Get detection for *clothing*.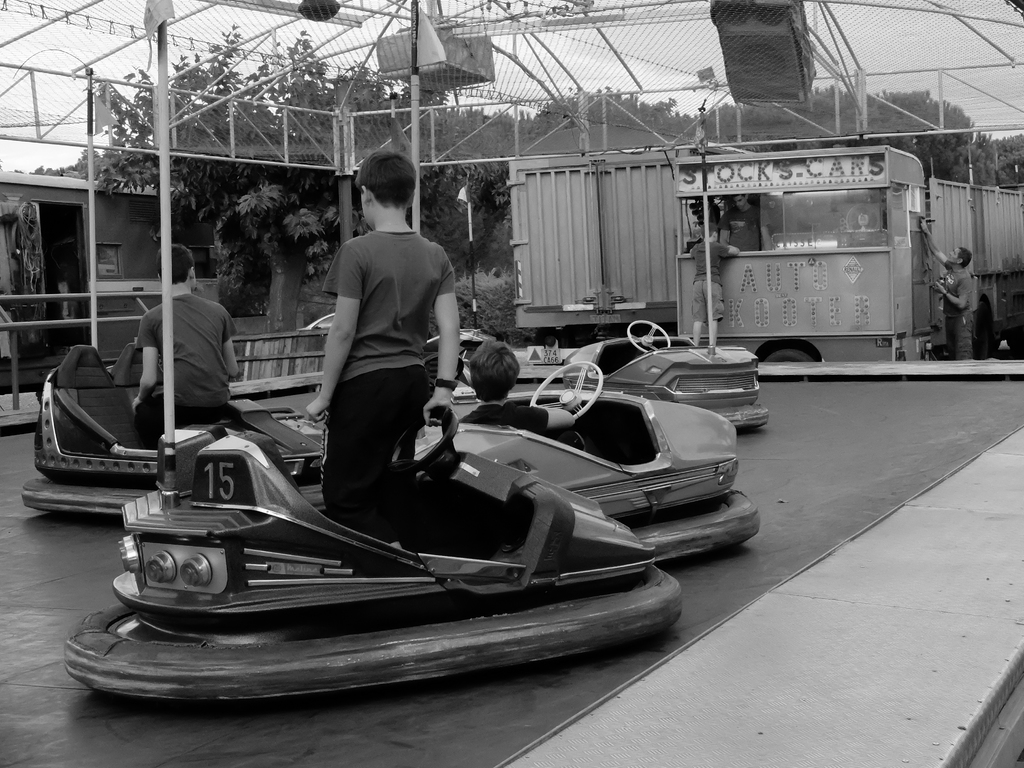
Detection: 137, 290, 236, 442.
